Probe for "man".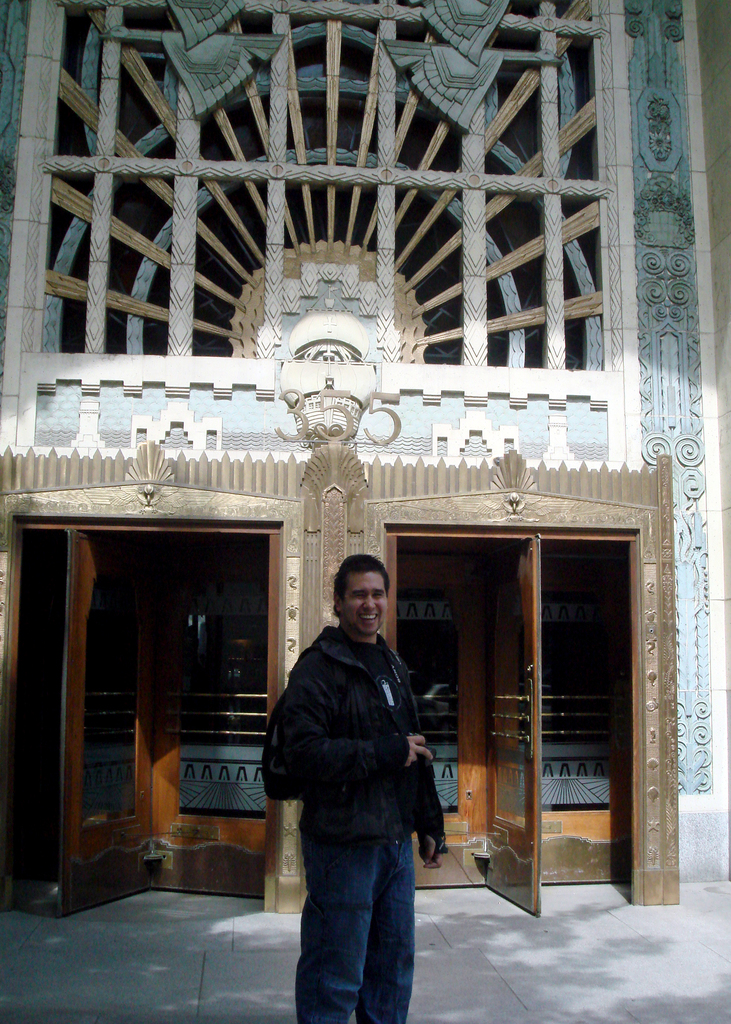
Probe result: bbox=(264, 529, 454, 1023).
